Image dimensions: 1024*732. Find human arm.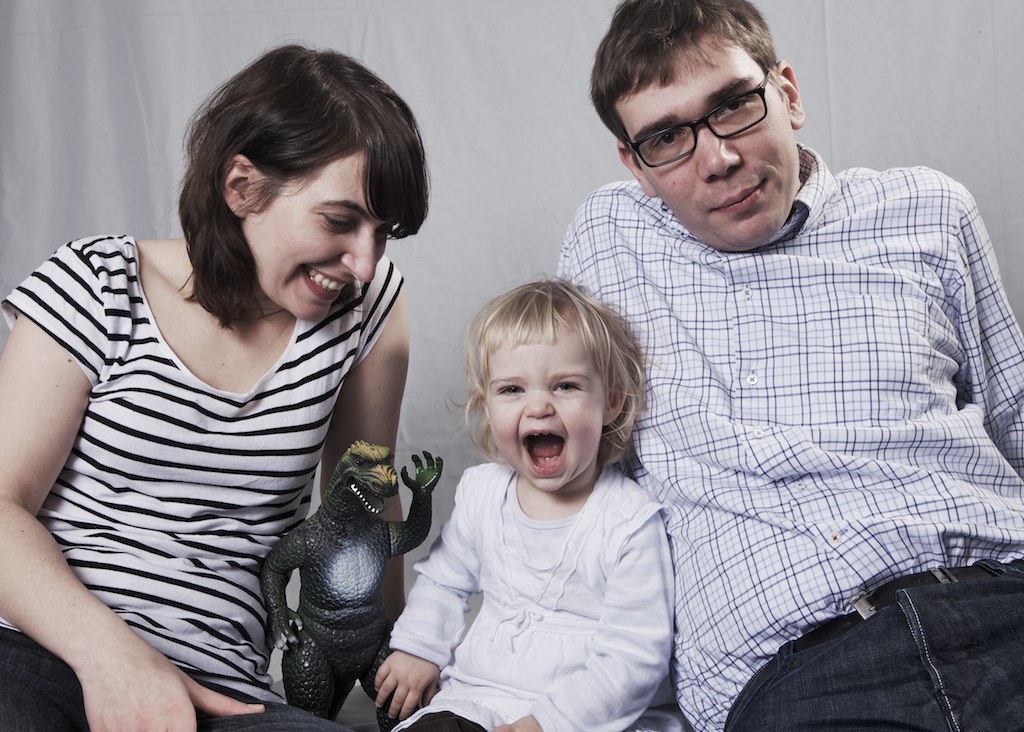
[x1=0, y1=244, x2=264, y2=731].
